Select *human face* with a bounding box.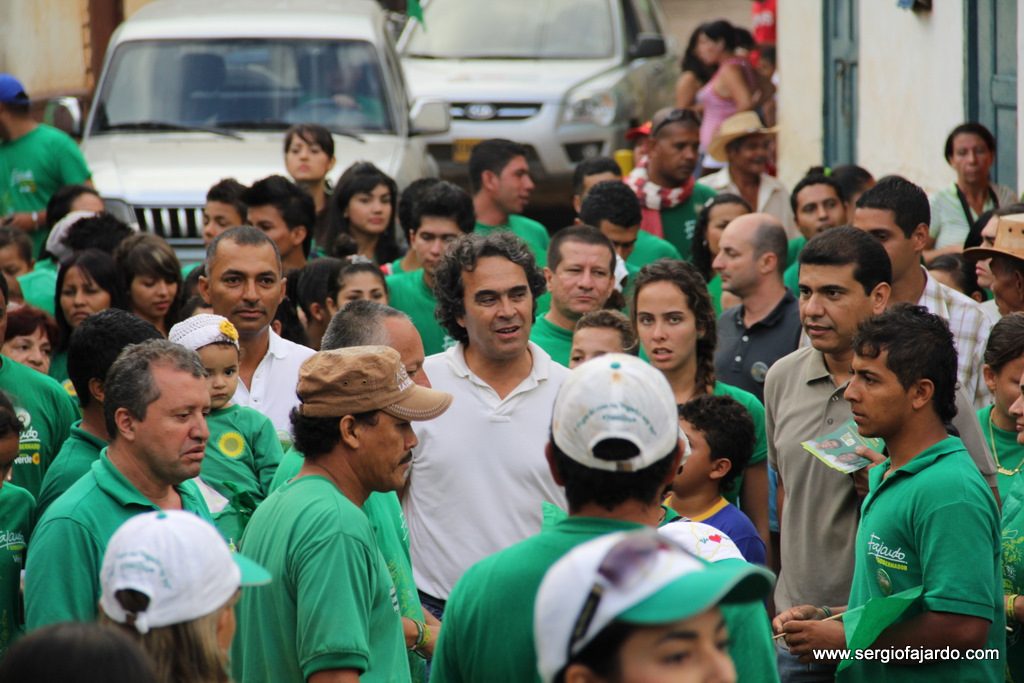
<bbox>598, 609, 733, 682</bbox>.
